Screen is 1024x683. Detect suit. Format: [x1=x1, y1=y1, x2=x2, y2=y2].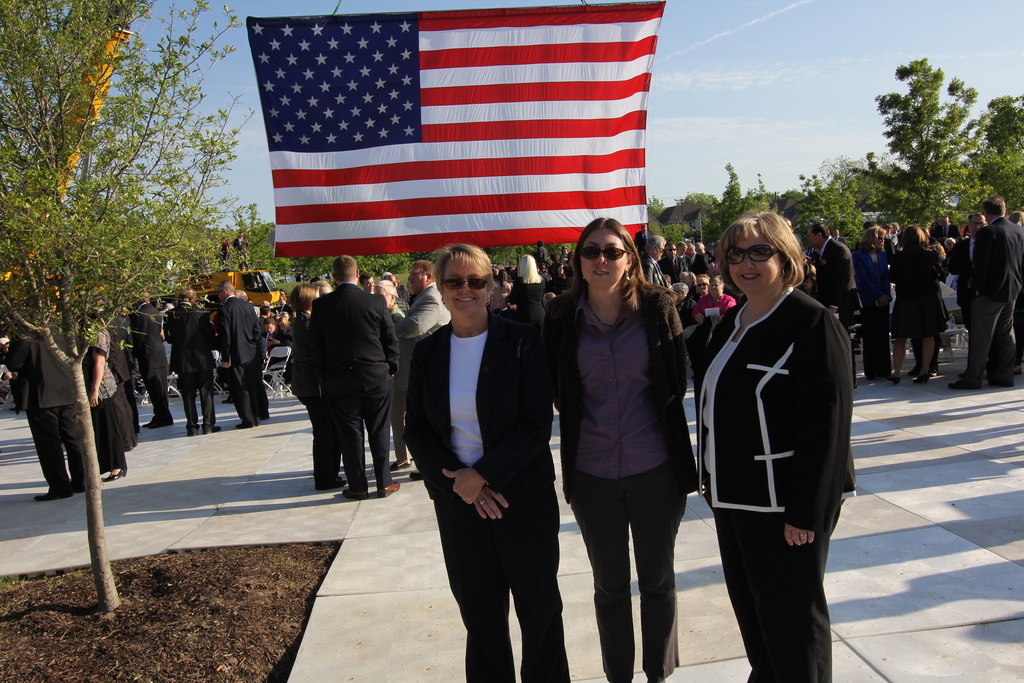
[x1=219, y1=298, x2=254, y2=425].
